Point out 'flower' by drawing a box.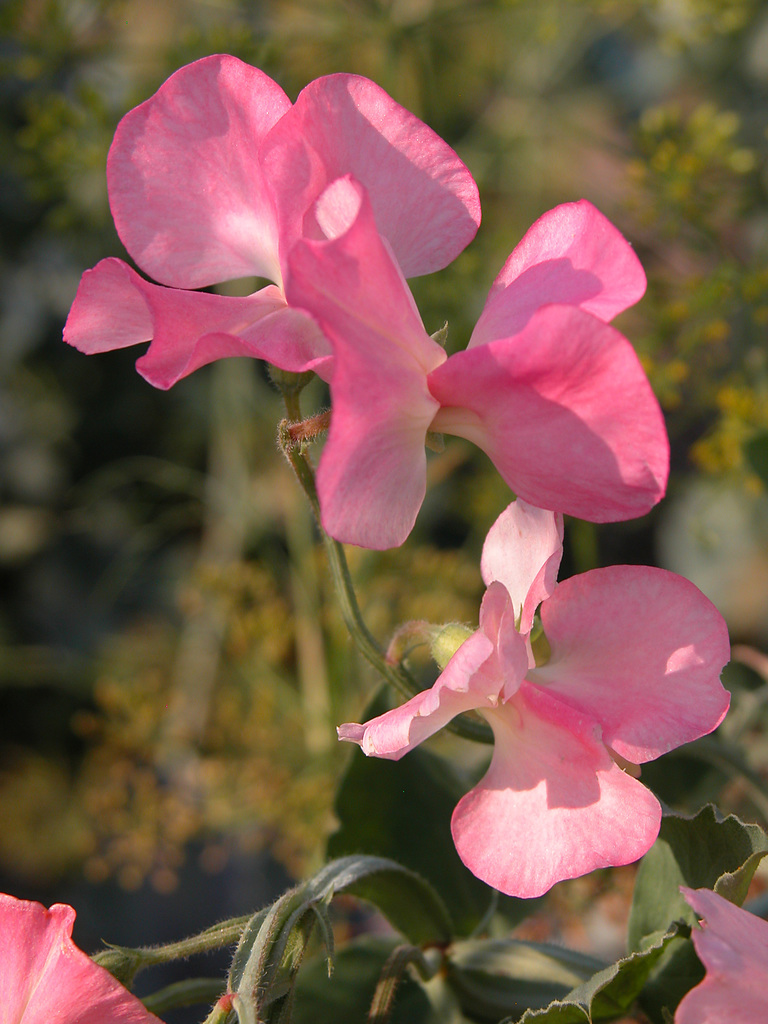
[x1=275, y1=166, x2=672, y2=548].
